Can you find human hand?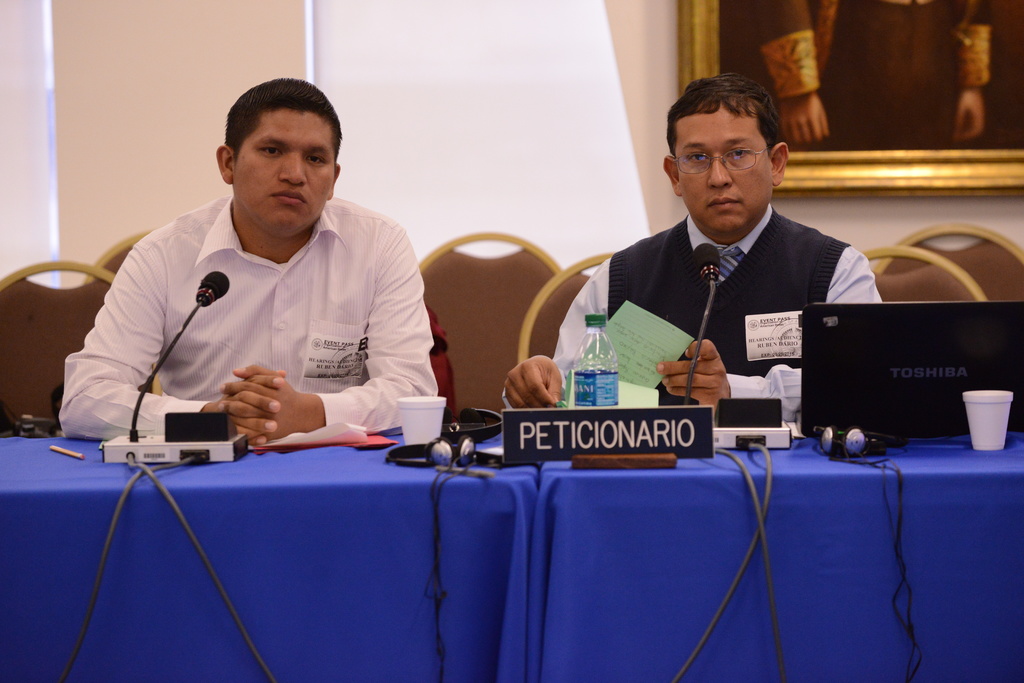
Yes, bounding box: 653,339,732,407.
